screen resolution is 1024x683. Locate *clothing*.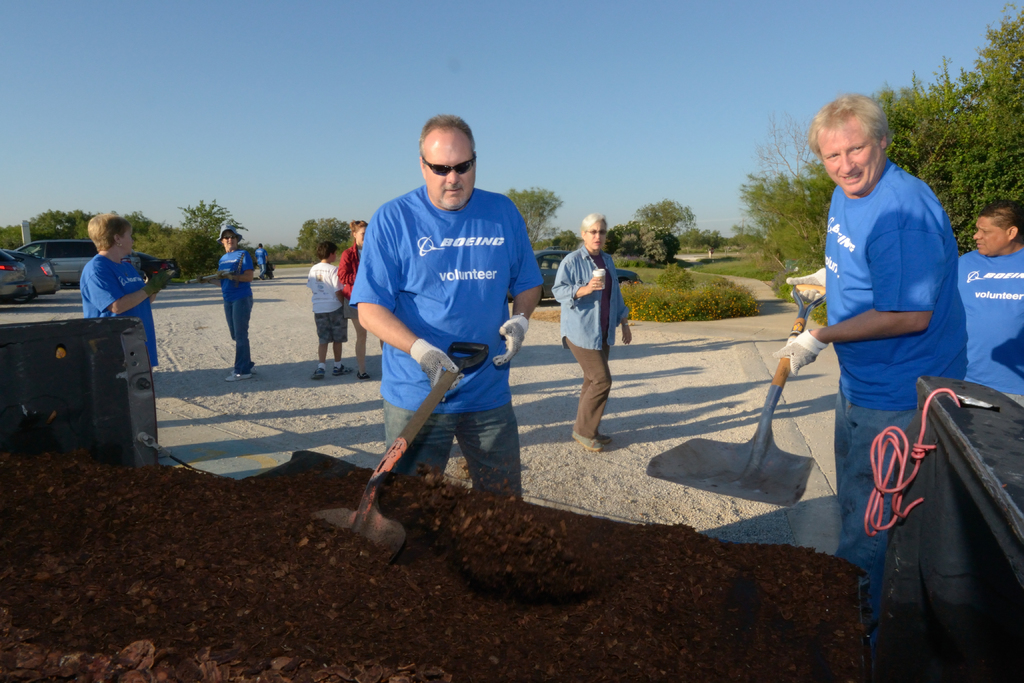
(336,243,365,361).
